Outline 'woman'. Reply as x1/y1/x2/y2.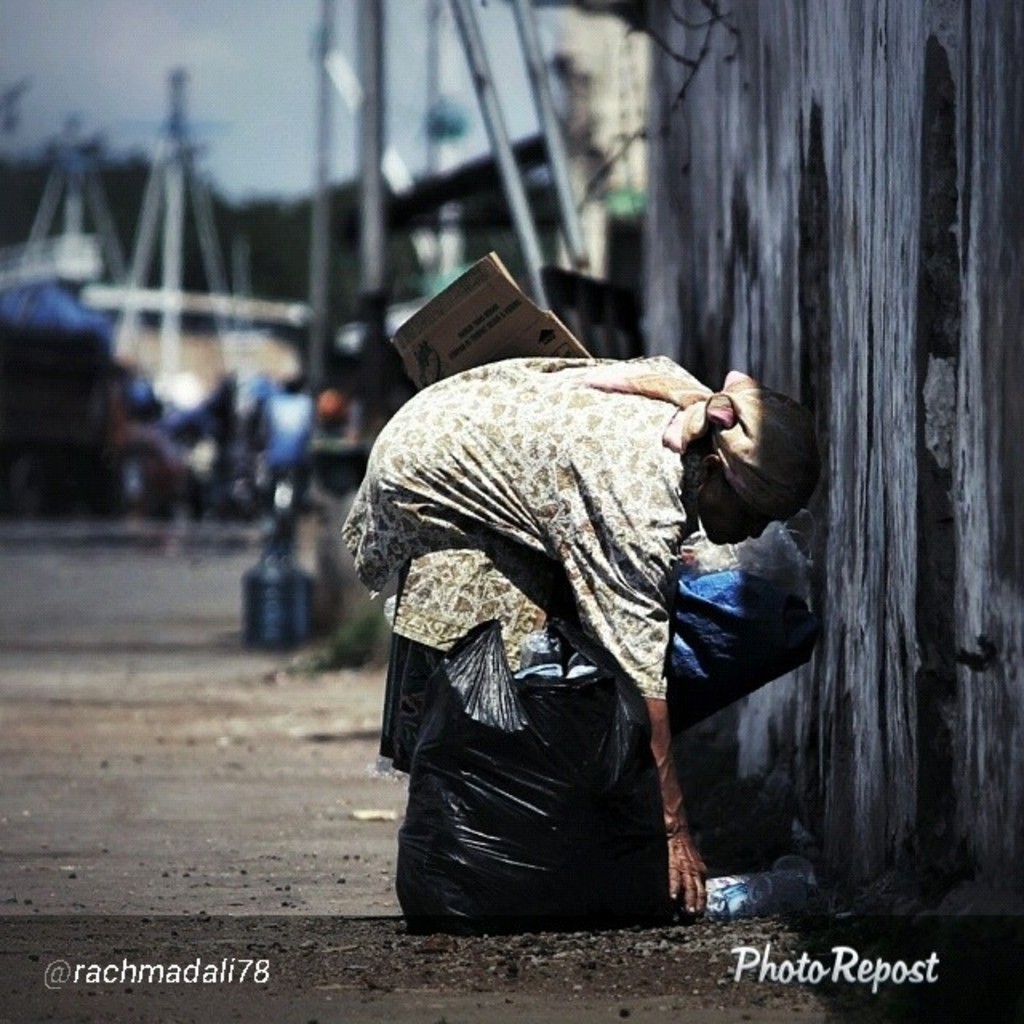
357/296/805/942.
